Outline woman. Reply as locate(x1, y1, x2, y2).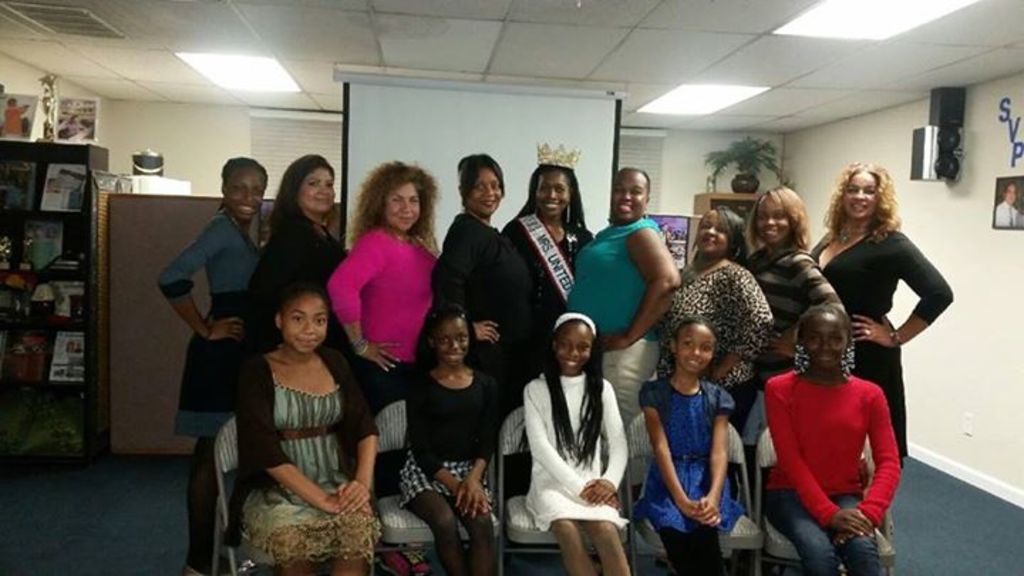
locate(162, 151, 272, 575).
